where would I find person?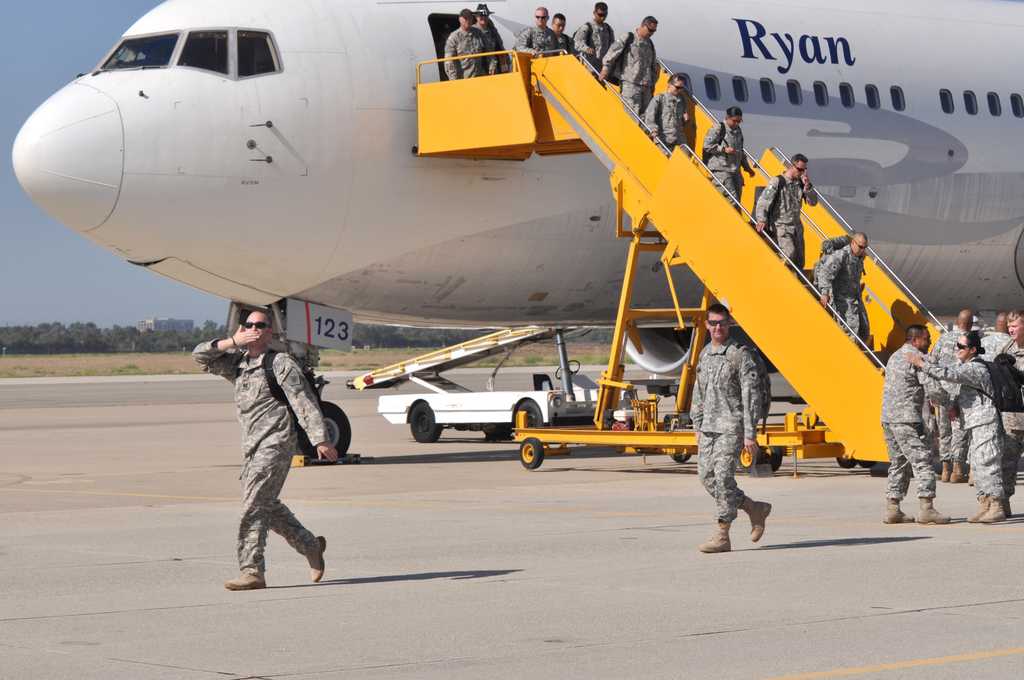
At {"x1": 697, "y1": 291, "x2": 787, "y2": 554}.
